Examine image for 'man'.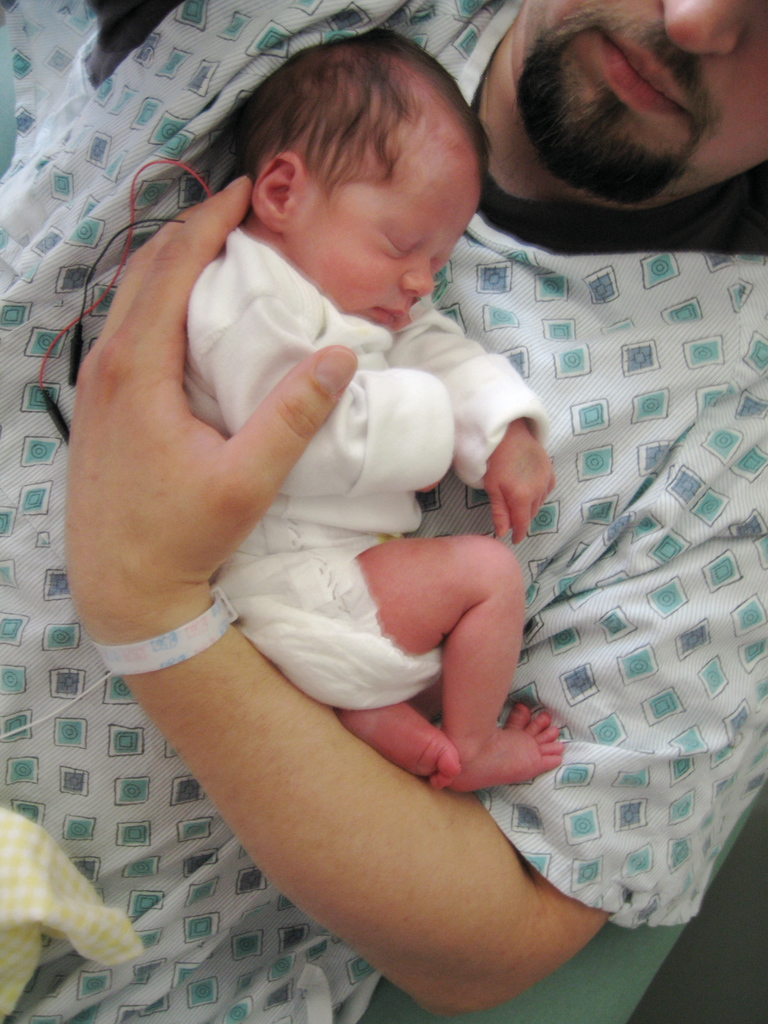
Examination result: pyautogui.locateOnScreen(0, 0, 765, 1023).
